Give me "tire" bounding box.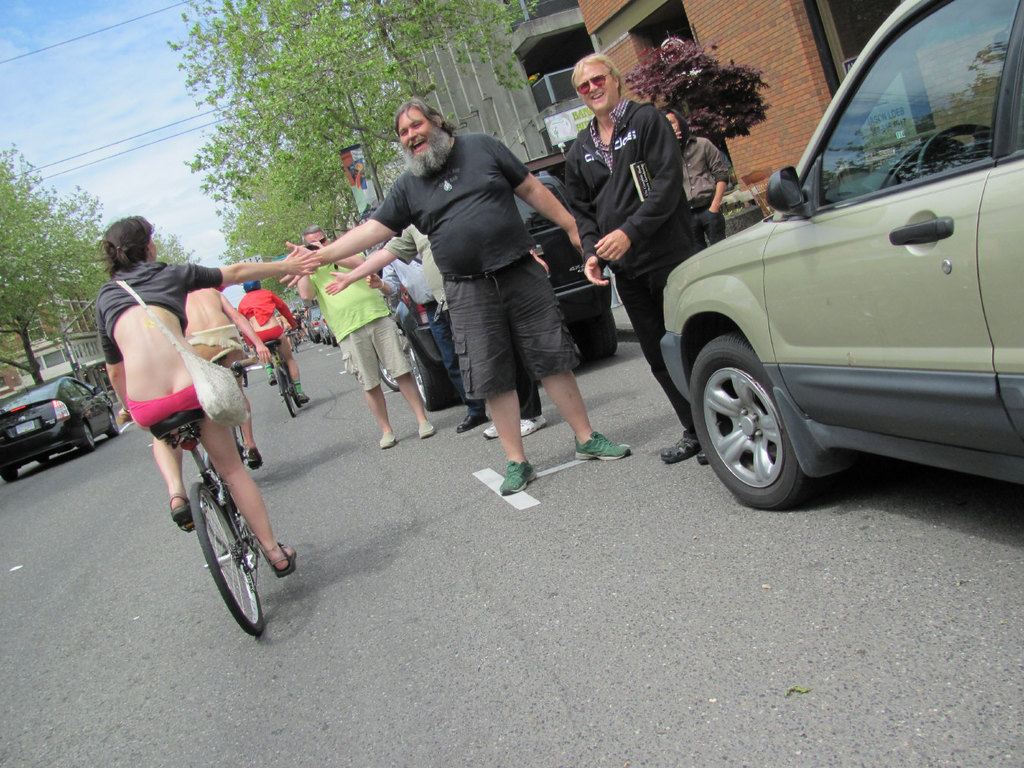
<box>287,366,304,408</box>.
